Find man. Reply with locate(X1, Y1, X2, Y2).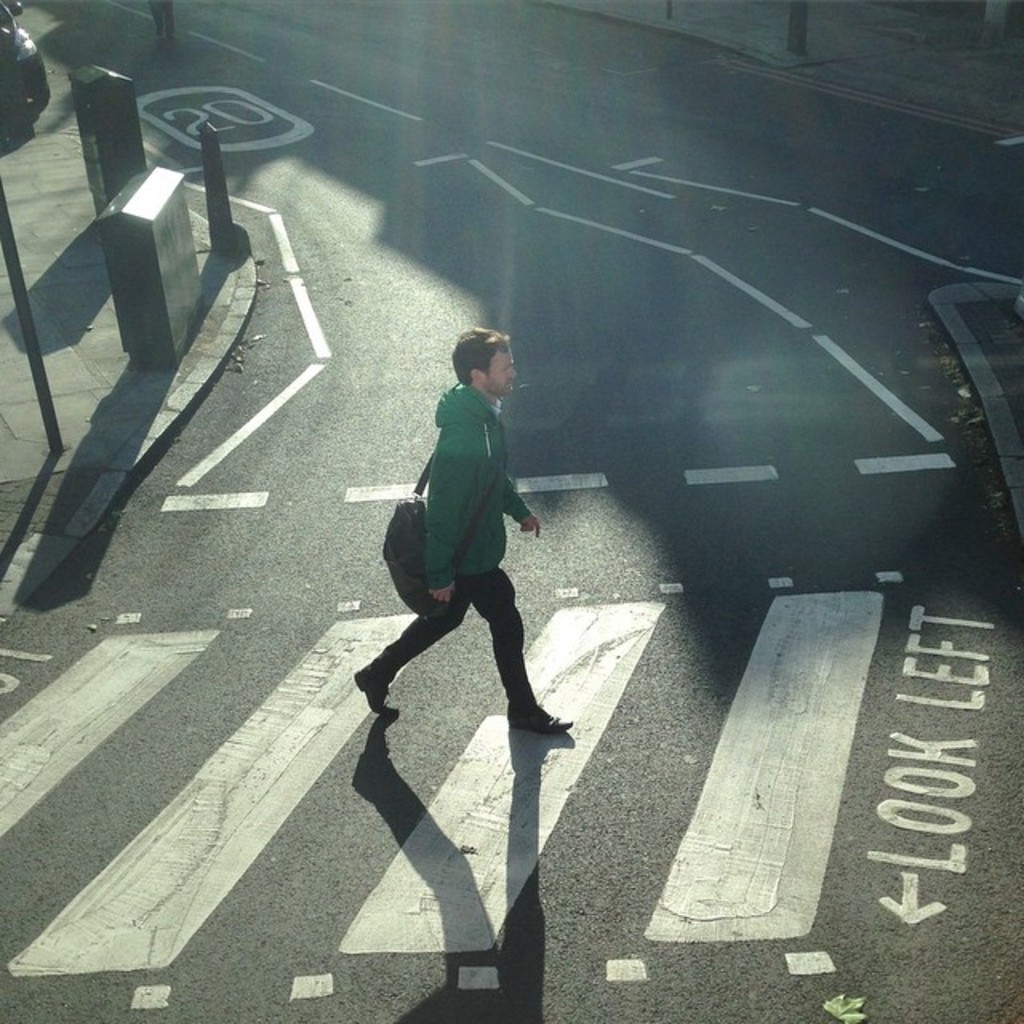
locate(373, 325, 557, 787).
